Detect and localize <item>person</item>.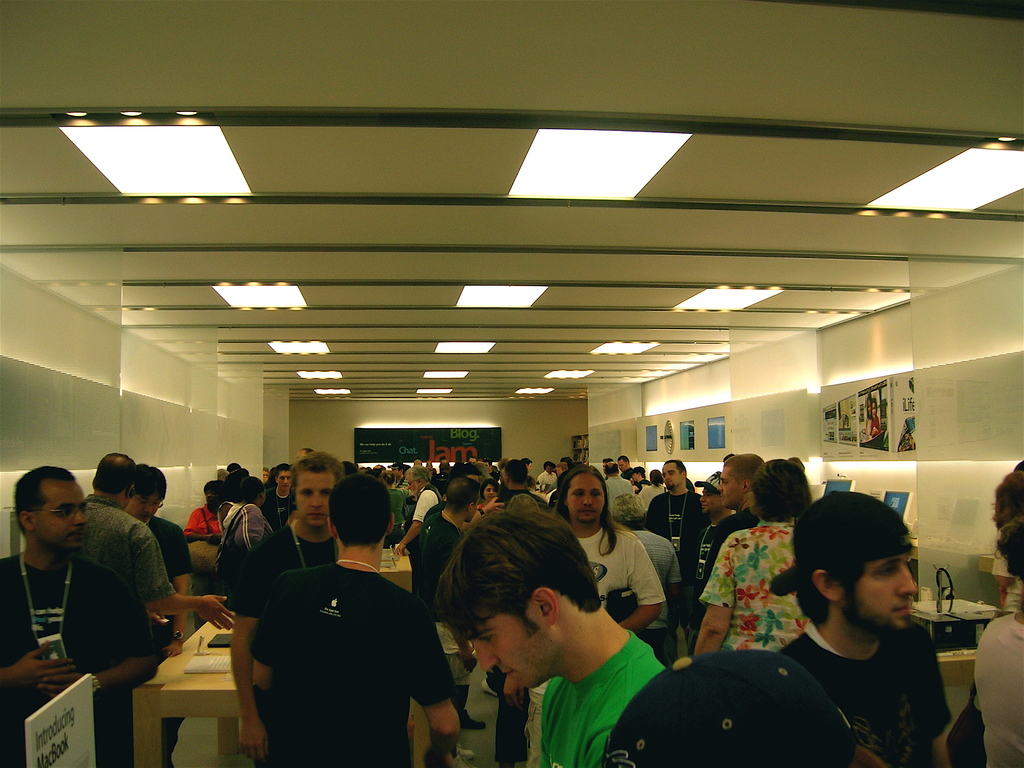
Localized at [483, 458, 496, 476].
